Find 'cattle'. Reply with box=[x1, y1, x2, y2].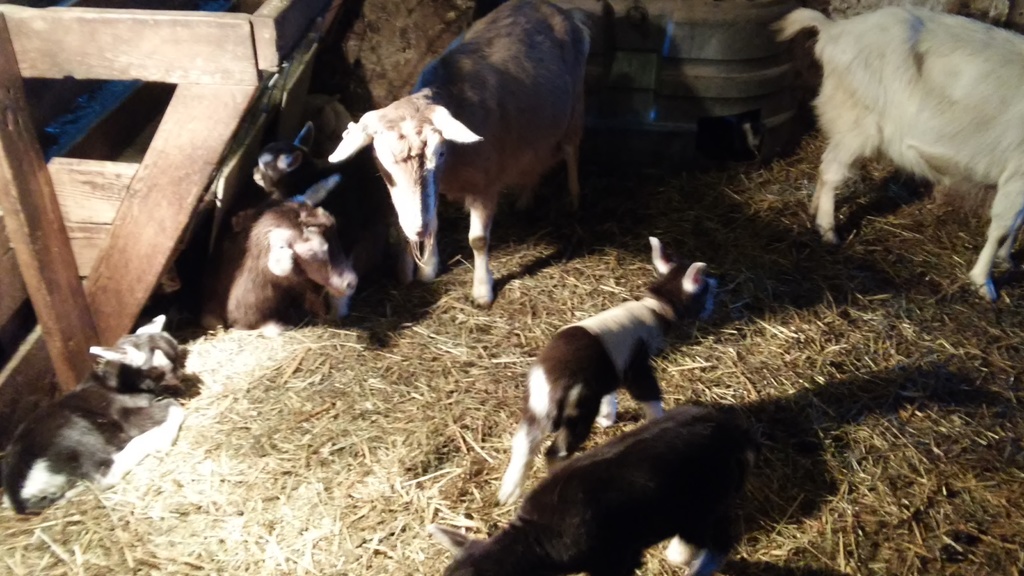
box=[345, 26, 591, 295].
